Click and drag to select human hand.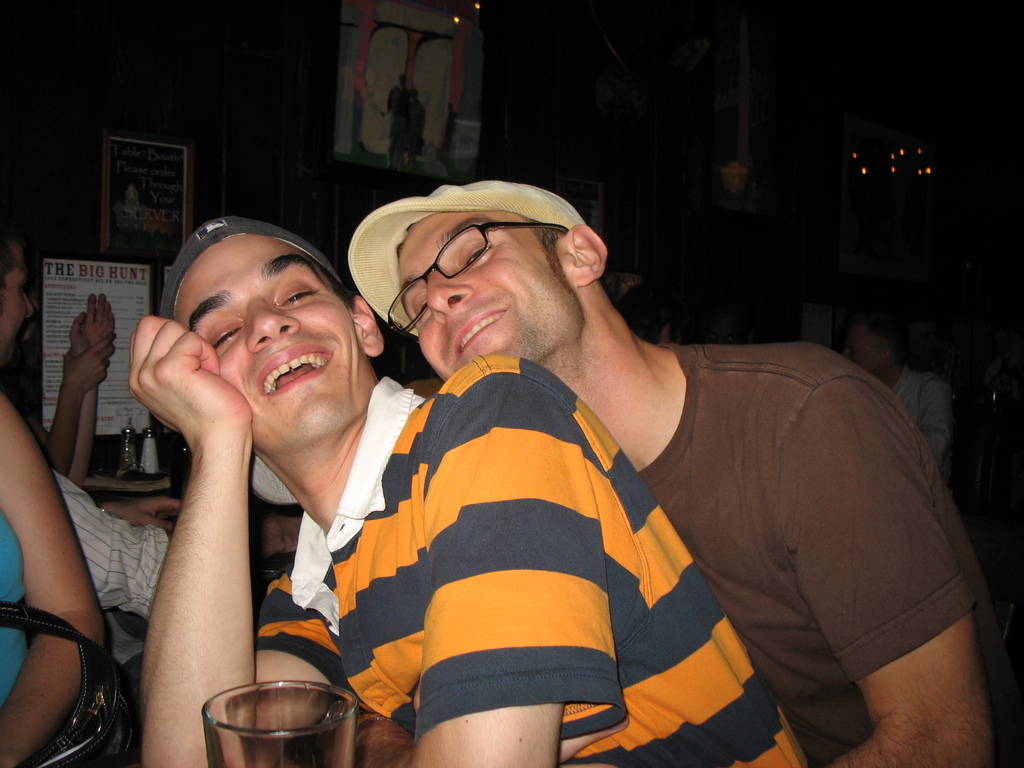
Selection: <box>63,331,121,399</box>.
